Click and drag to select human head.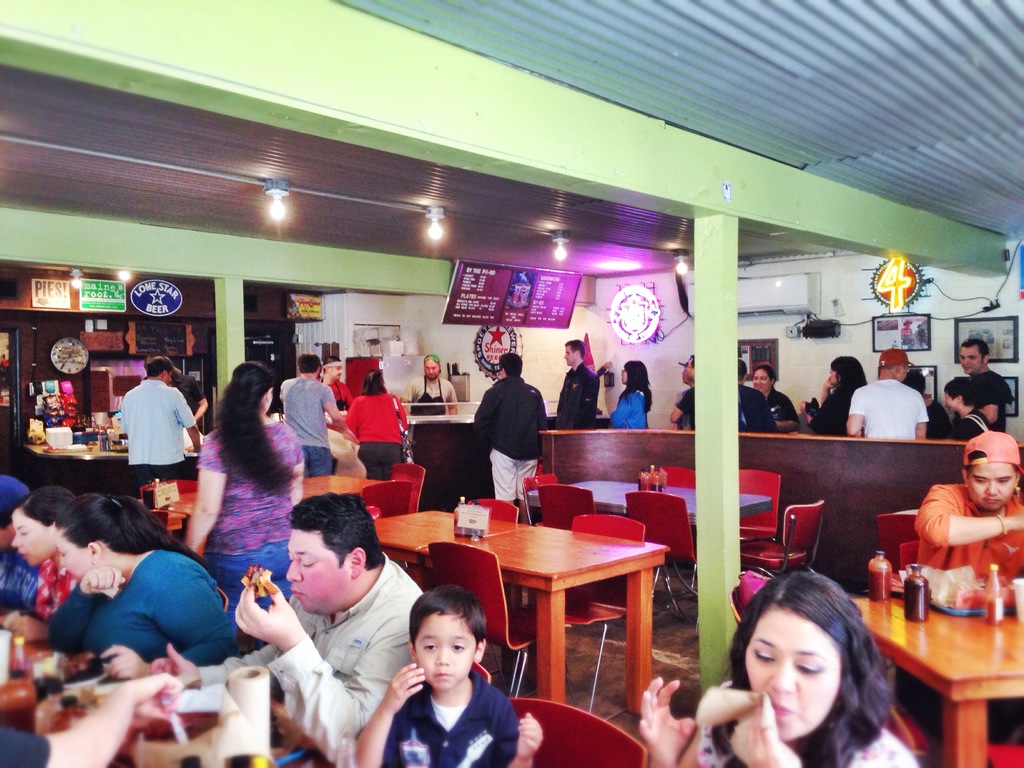
Selection: bbox=(407, 607, 489, 712).
